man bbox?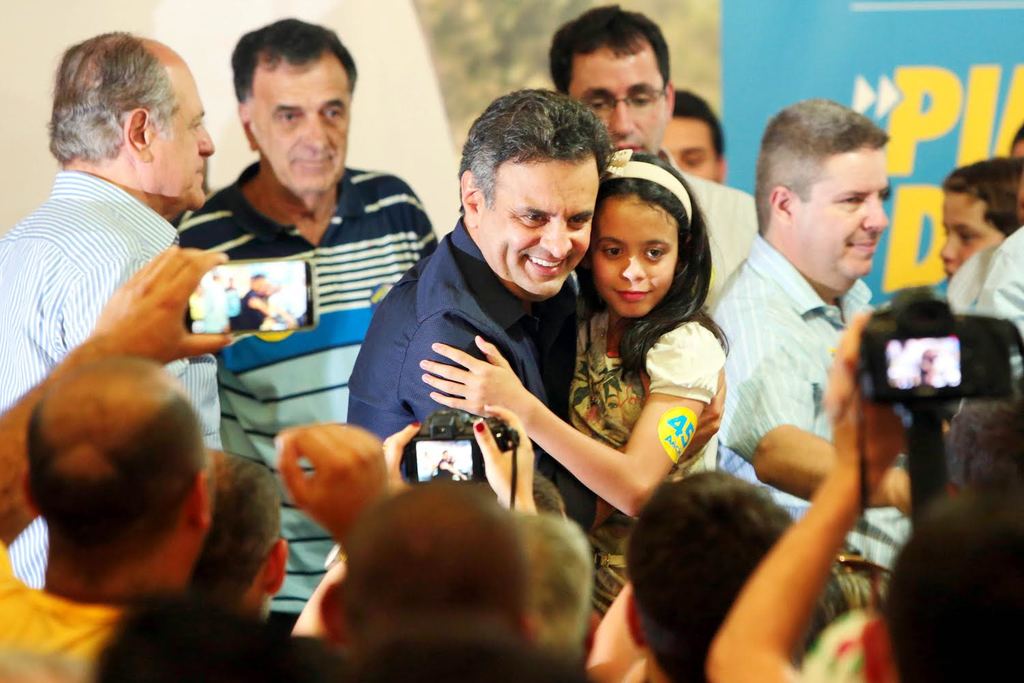
(left=0, top=244, right=386, bottom=682)
